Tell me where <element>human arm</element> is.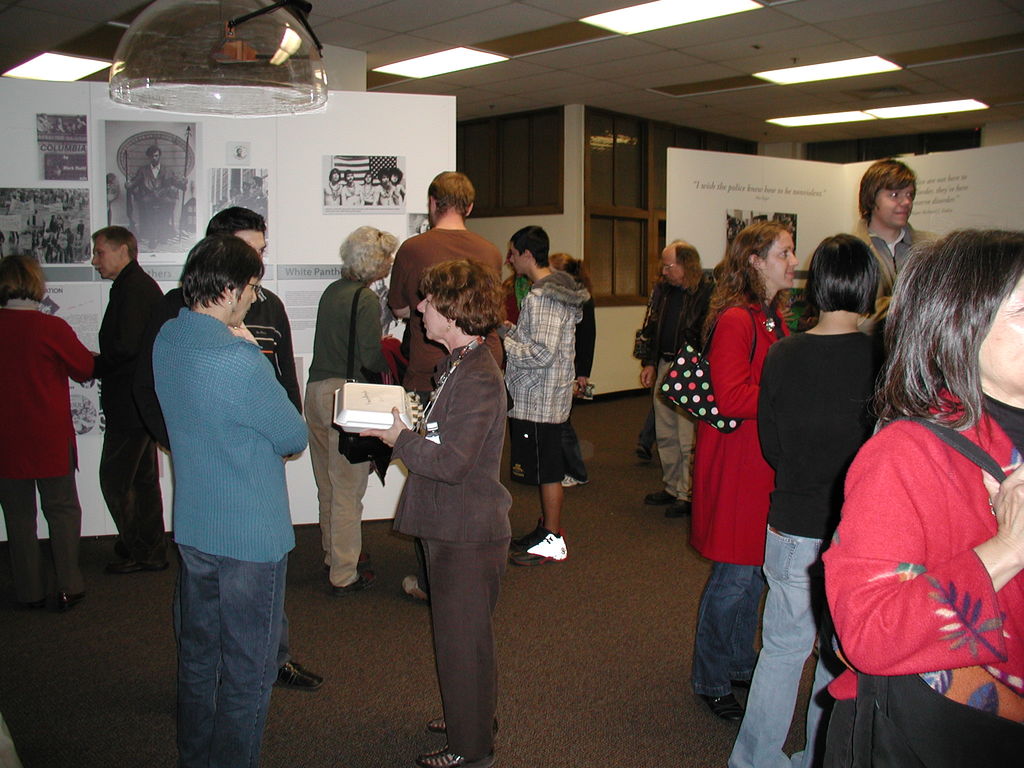
<element>human arm</element> is at select_region(167, 166, 189, 191).
